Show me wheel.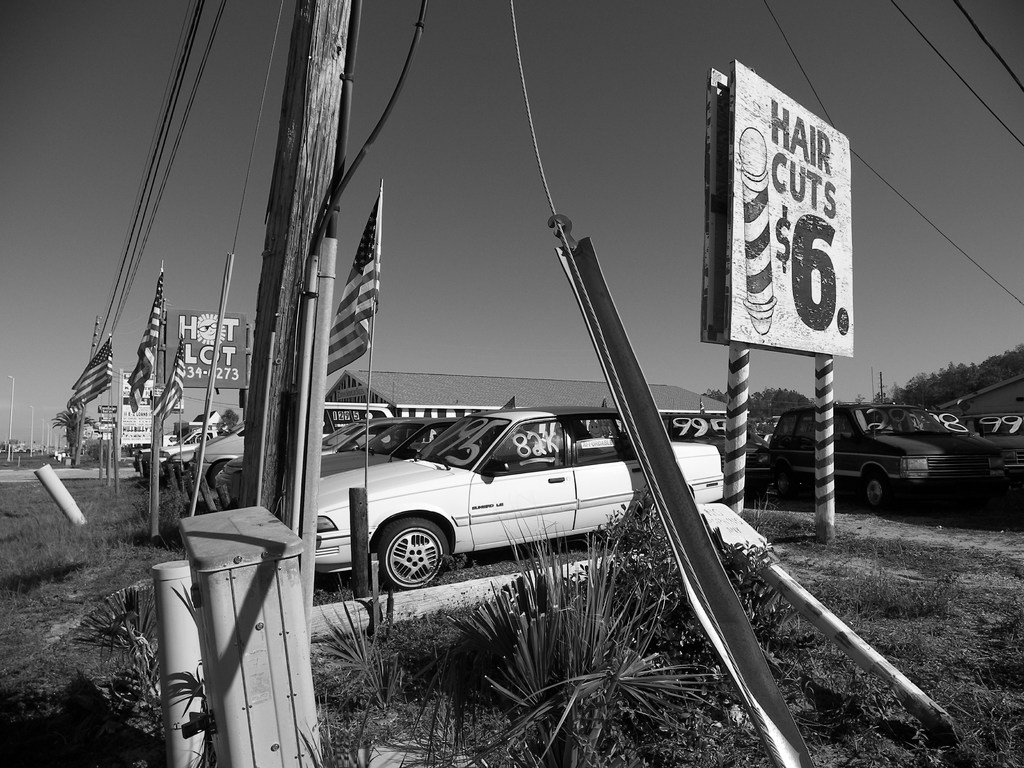
wheel is here: <bbox>375, 522, 449, 597</bbox>.
